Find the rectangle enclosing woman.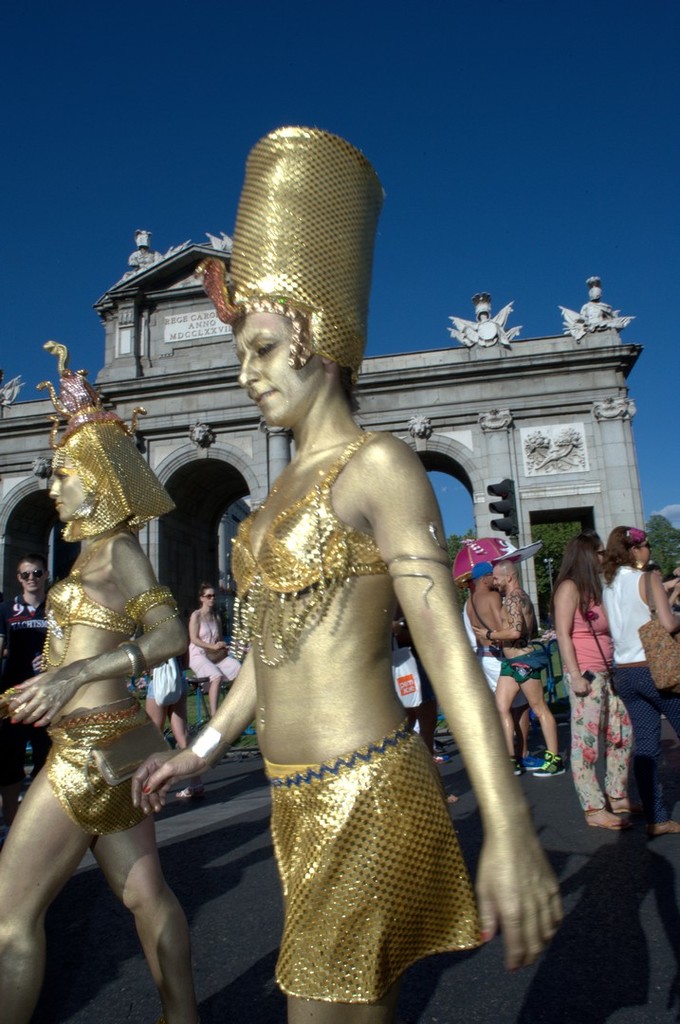
(x1=188, y1=579, x2=242, y2=733).
